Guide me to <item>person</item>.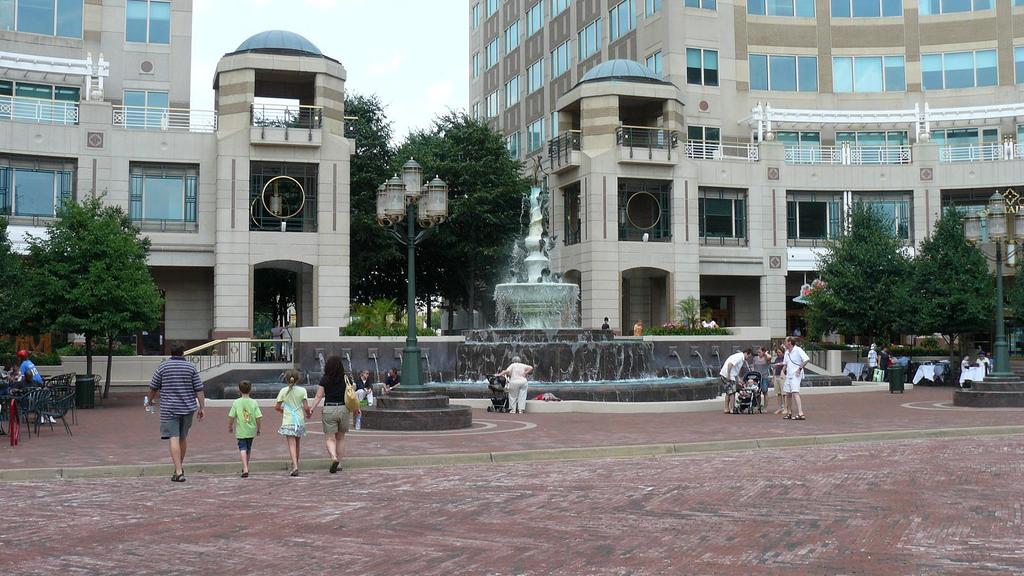
Guidance: box=[490, 356, 533, 414].
